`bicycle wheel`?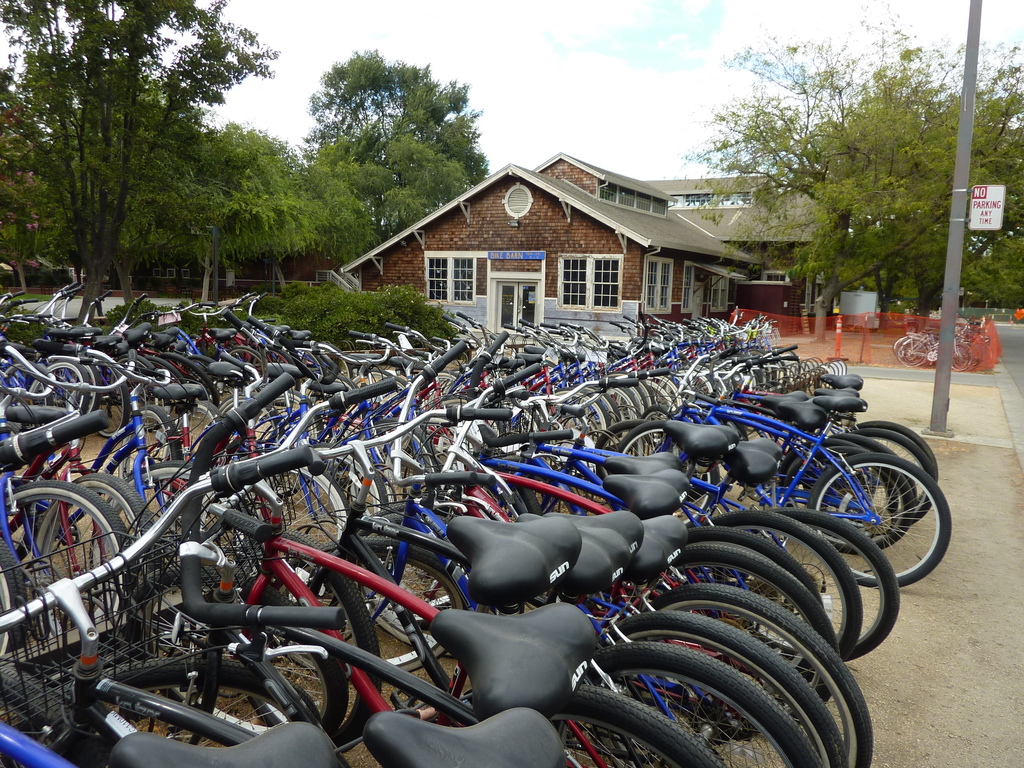
(26, 360, 84, 421)
